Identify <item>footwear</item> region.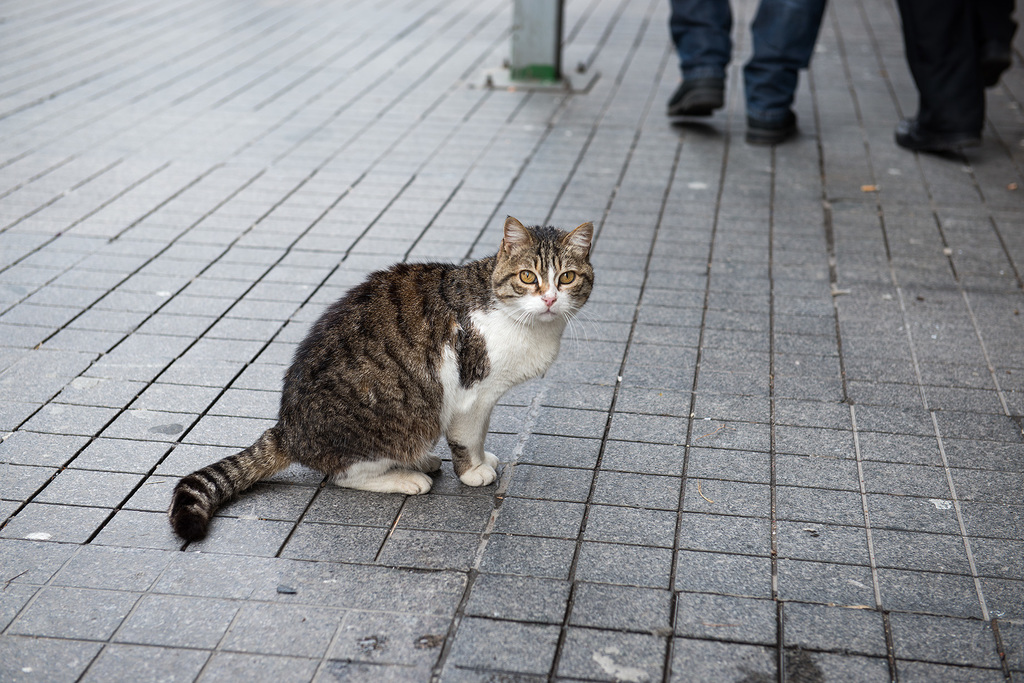
Region: detection(895, 116, 970, 156).
